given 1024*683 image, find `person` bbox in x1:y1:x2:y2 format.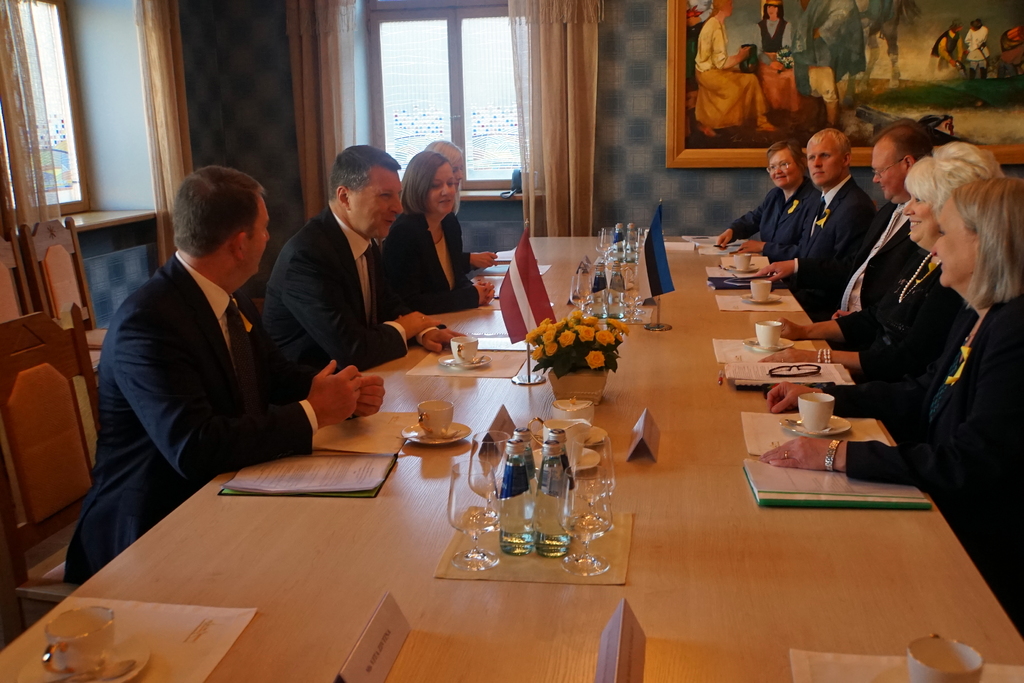
765:138:1007:386.
